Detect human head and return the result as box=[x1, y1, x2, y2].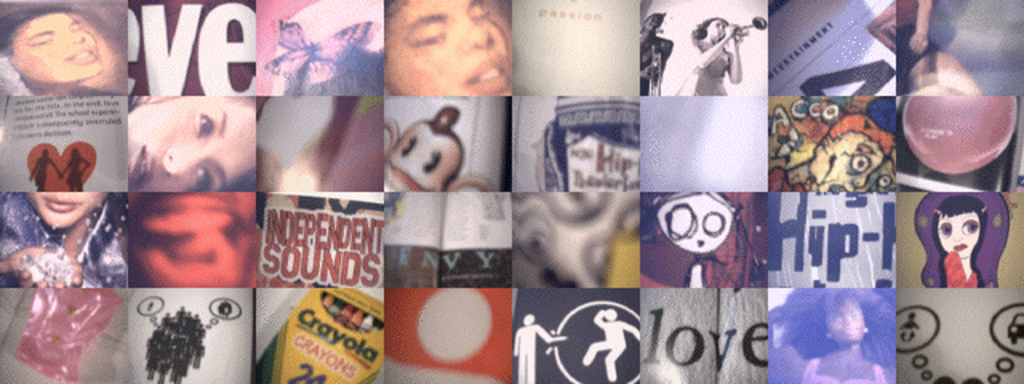
box=[24, 190, 115, 229].
